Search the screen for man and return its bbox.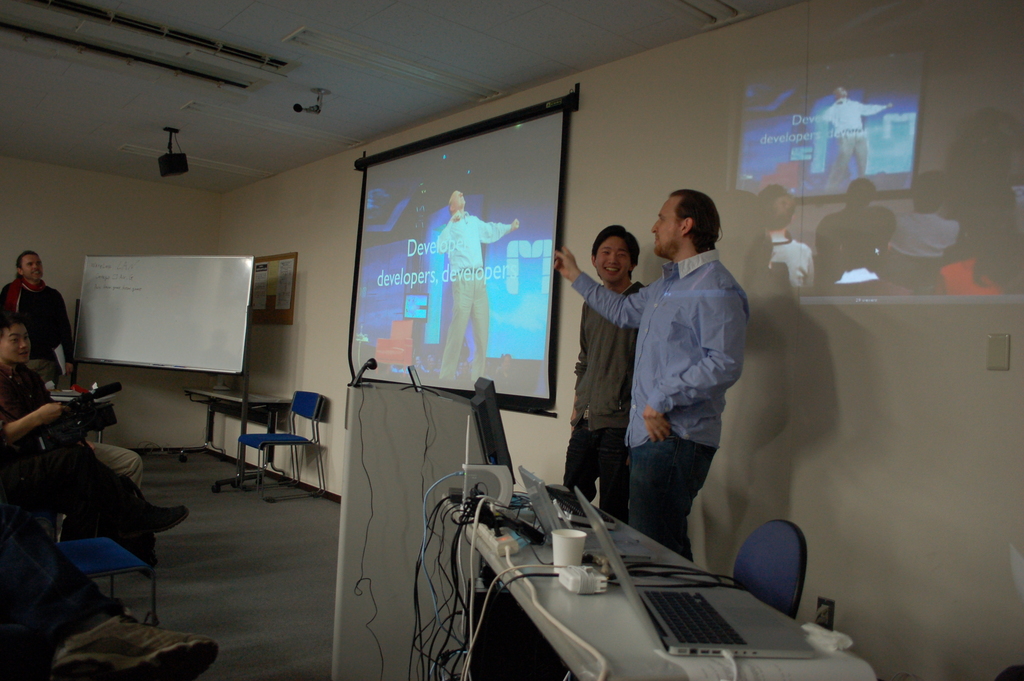
Found: region(422, 185, 520, 390).
